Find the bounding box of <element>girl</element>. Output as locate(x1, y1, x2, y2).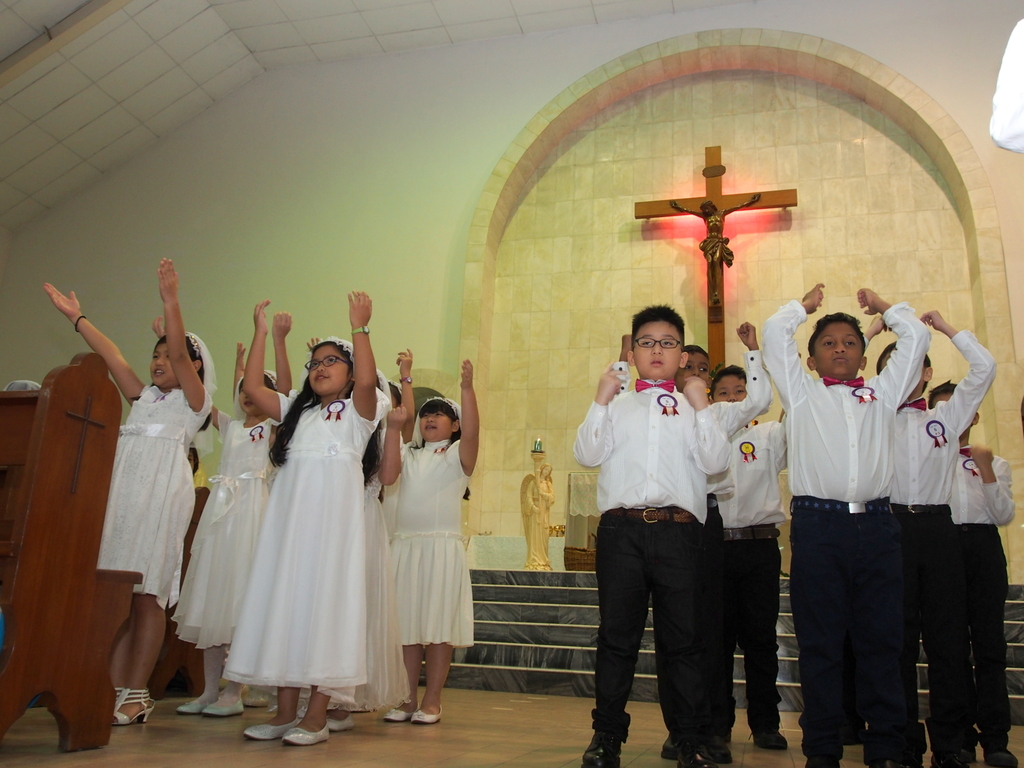
locate(385, 361, 475, 721).
